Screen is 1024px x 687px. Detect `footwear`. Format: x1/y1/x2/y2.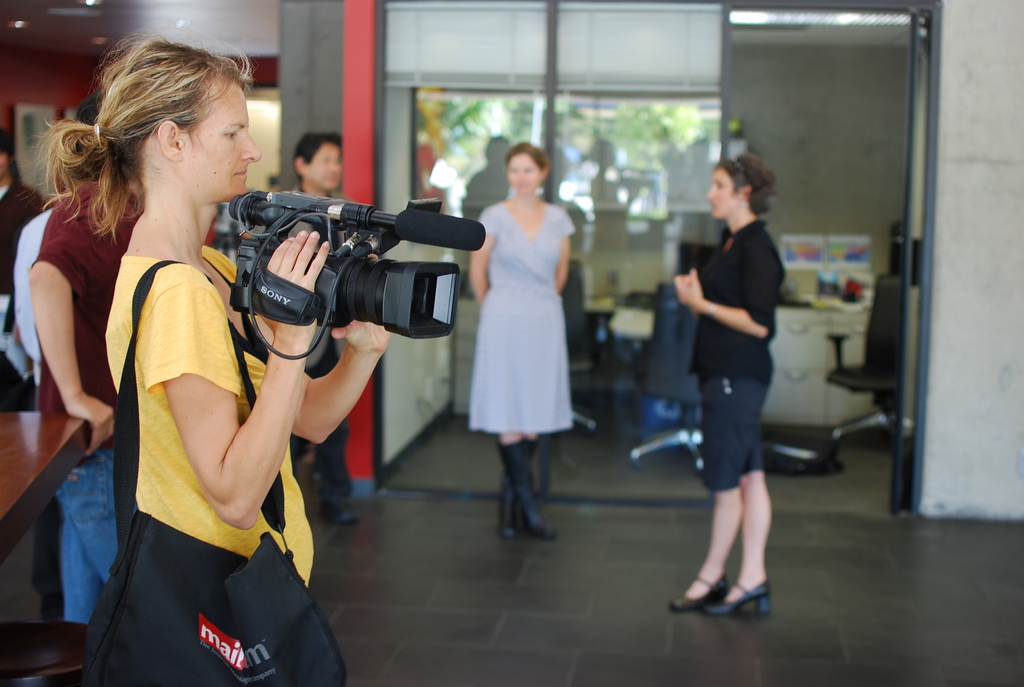
667/570/728/613.
